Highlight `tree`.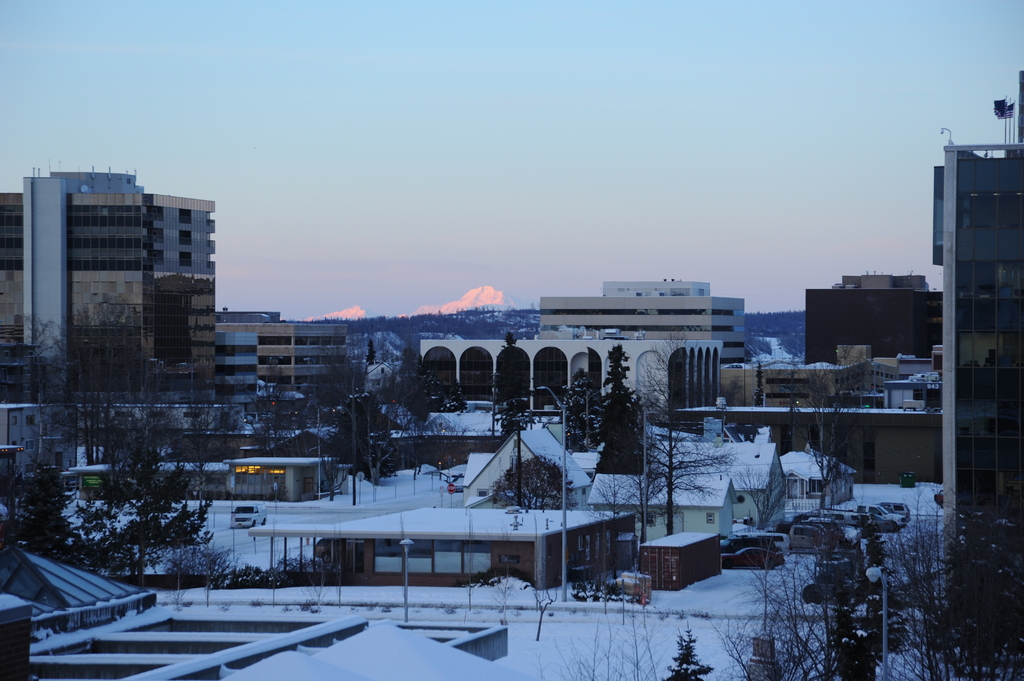
Highlighted region: [492, 452, 579, 513].
